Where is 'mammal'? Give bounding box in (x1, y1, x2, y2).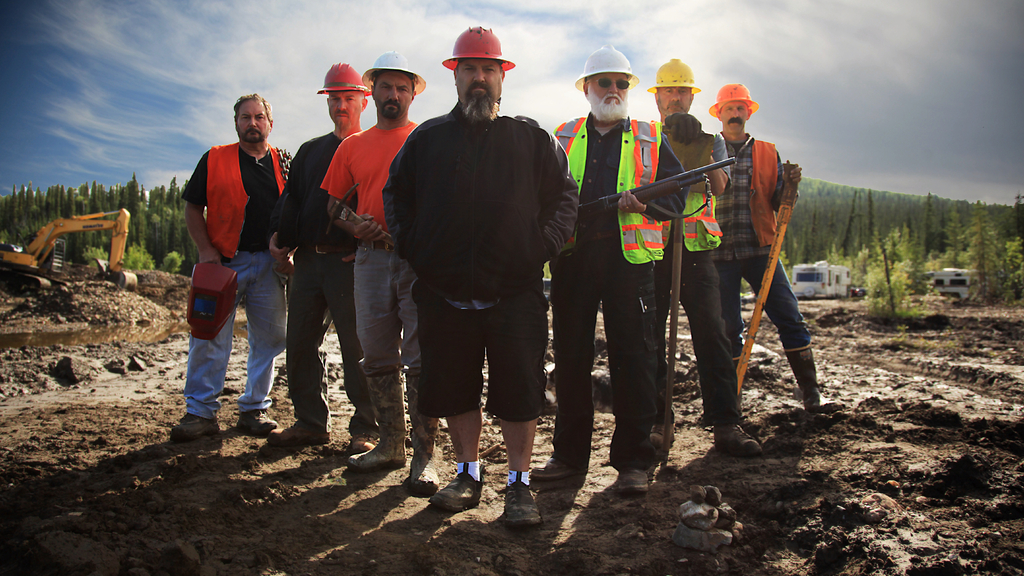
(530, 44, 660, 490).
